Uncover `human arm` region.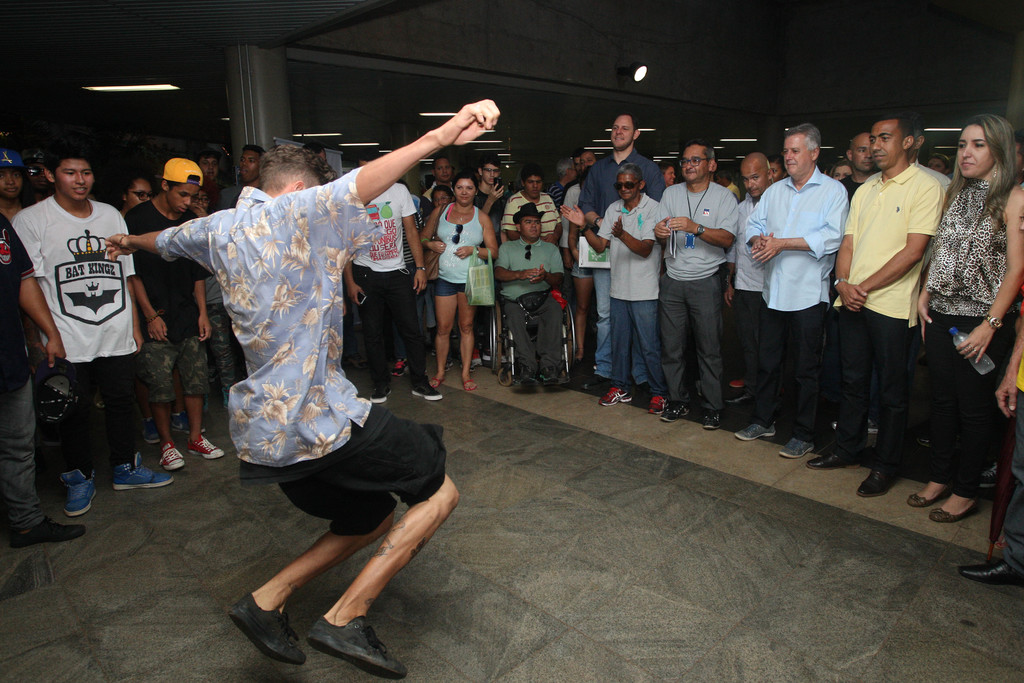
Uncovered: detection(660, 195, 735, 248).
